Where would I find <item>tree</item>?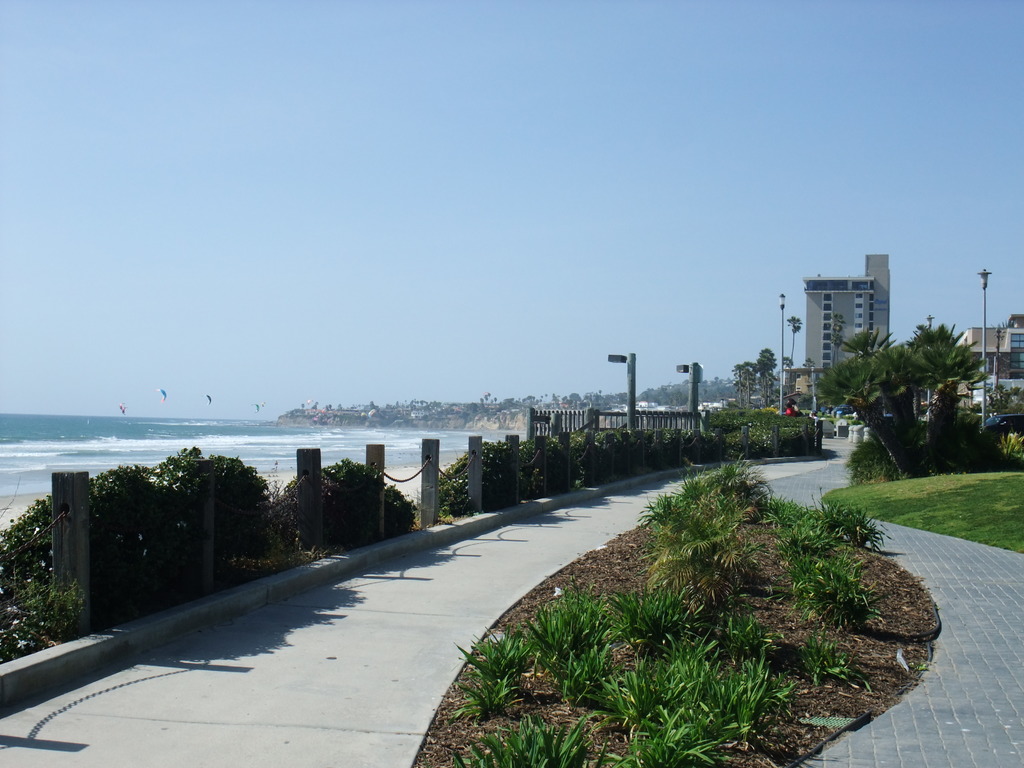
At (x1=784, y1=315, x2=803, y2=378).
